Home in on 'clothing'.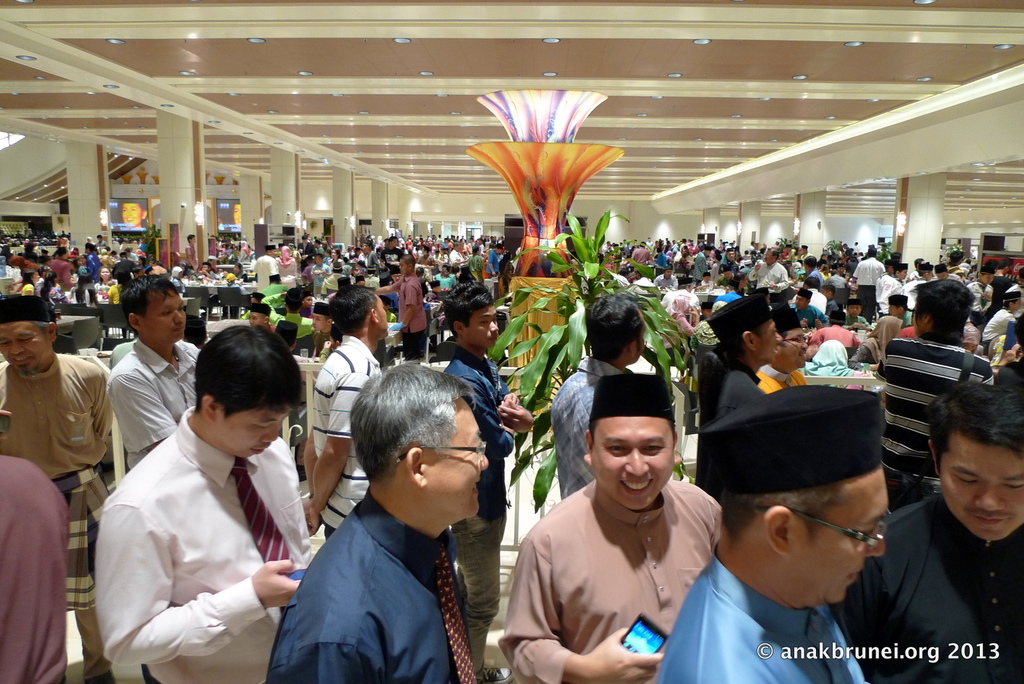
Homed in at BBox(662, 298, 697, 360).
